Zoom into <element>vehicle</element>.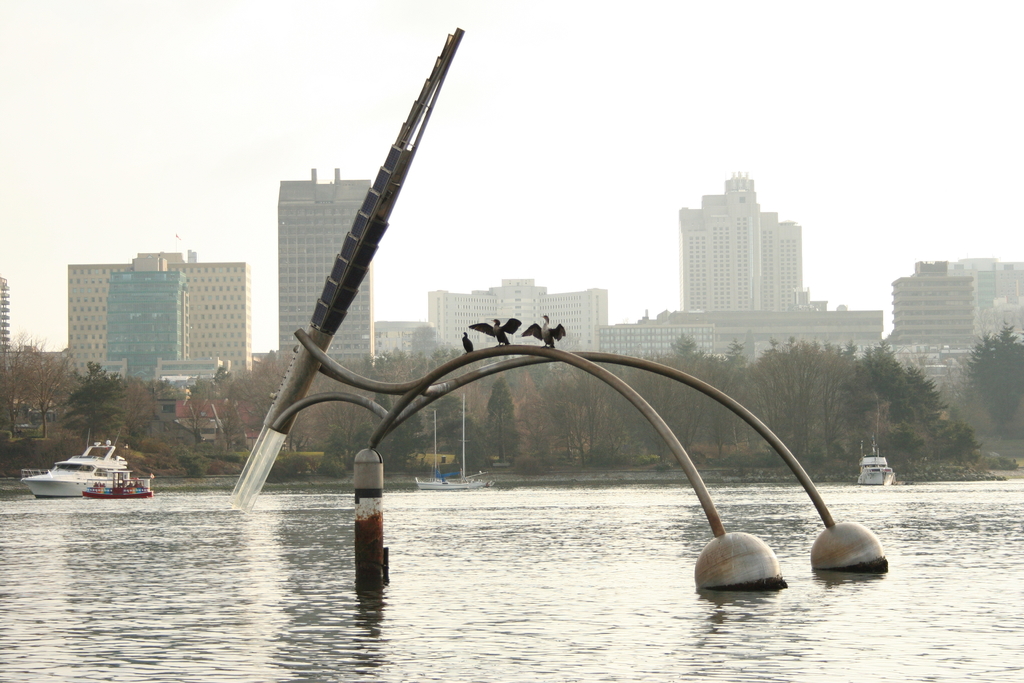
Zoom target: 415 391 490 489.
